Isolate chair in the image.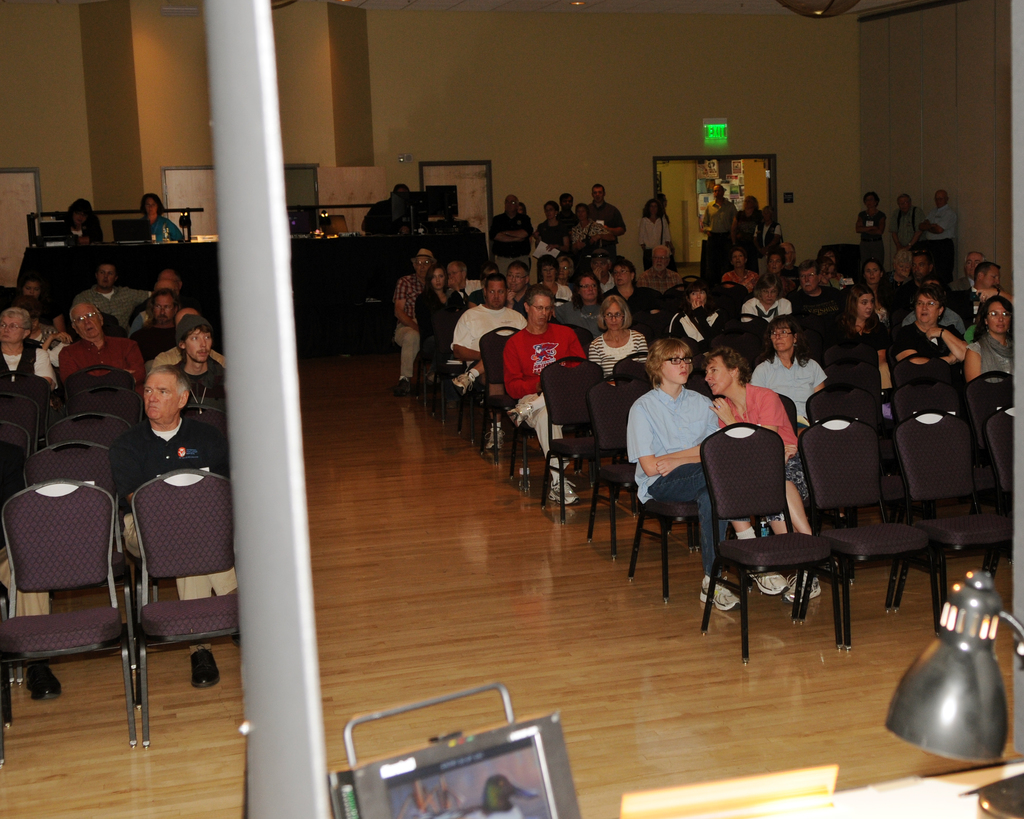
Isolated region: 0 478 141 765.
